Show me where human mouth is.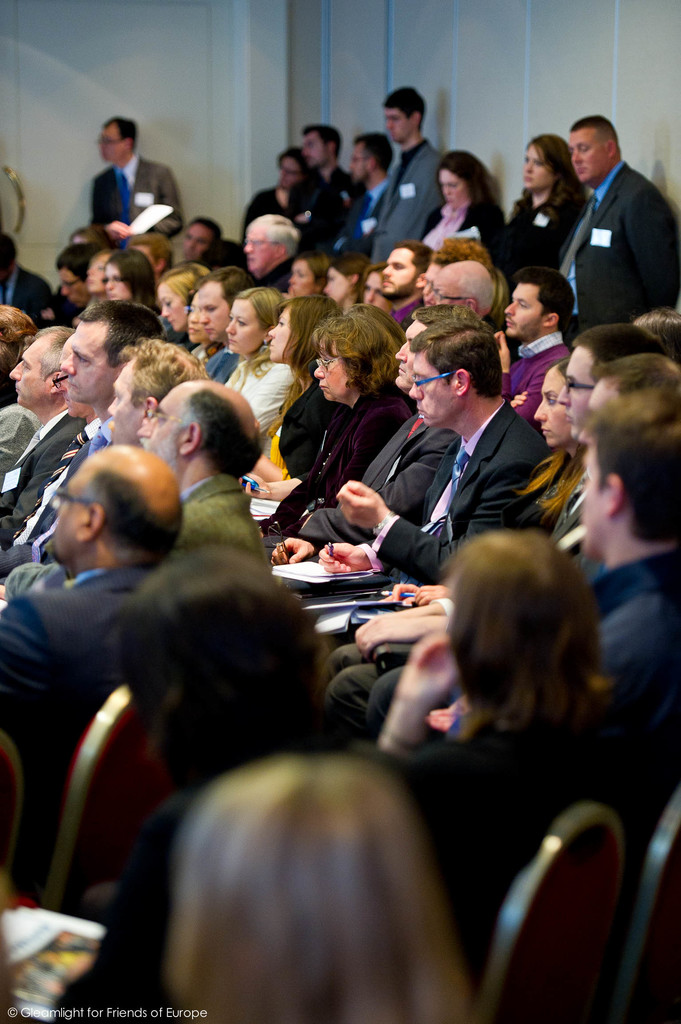
human mouth is at crop(415, 407, 426, 416).
